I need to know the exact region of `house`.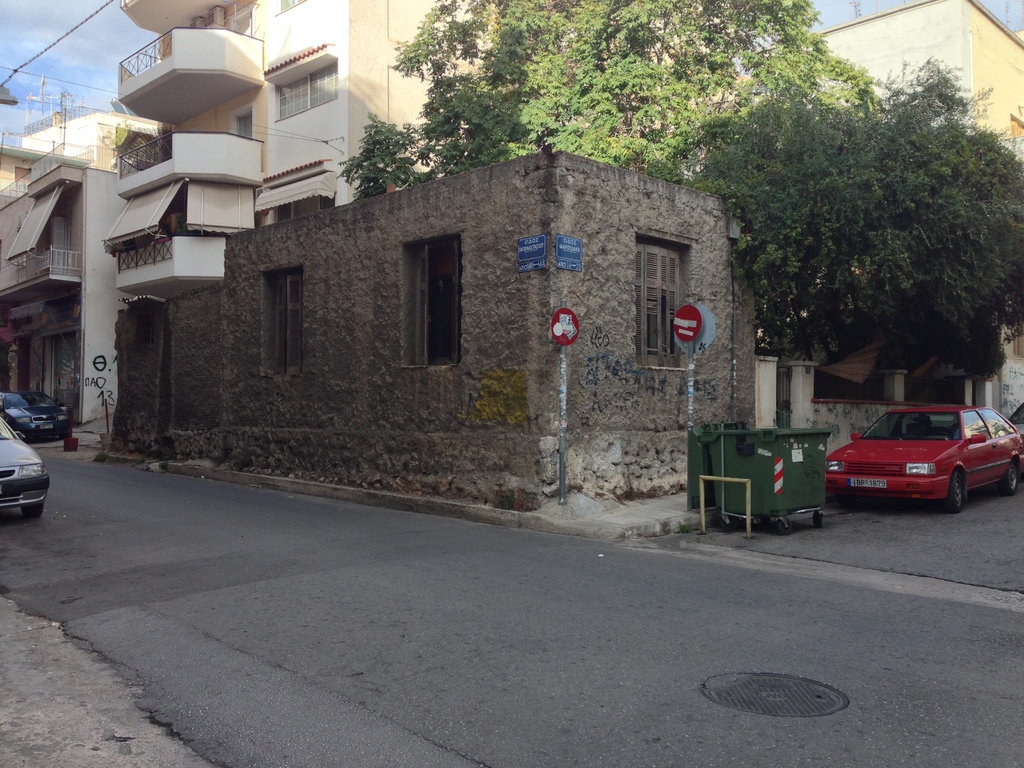
Region: [x1=2, y1=100, x2=158, y2=183].
